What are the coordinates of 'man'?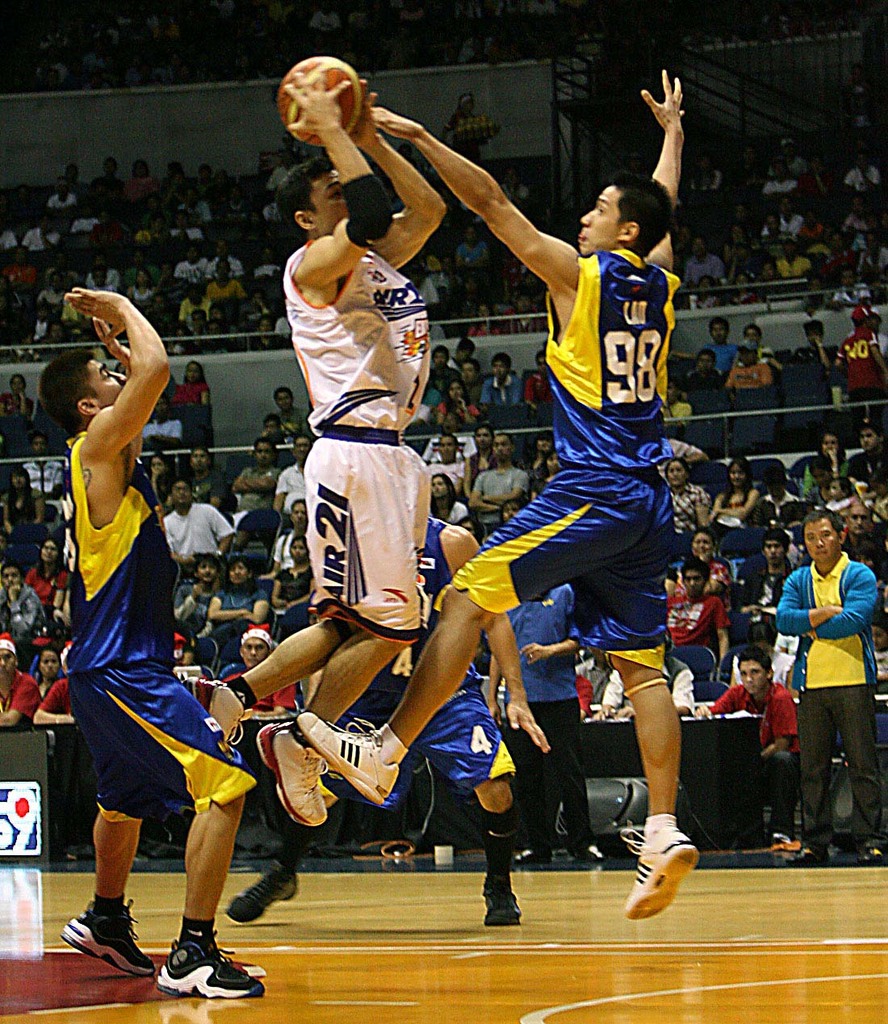
479:353:522:413.
